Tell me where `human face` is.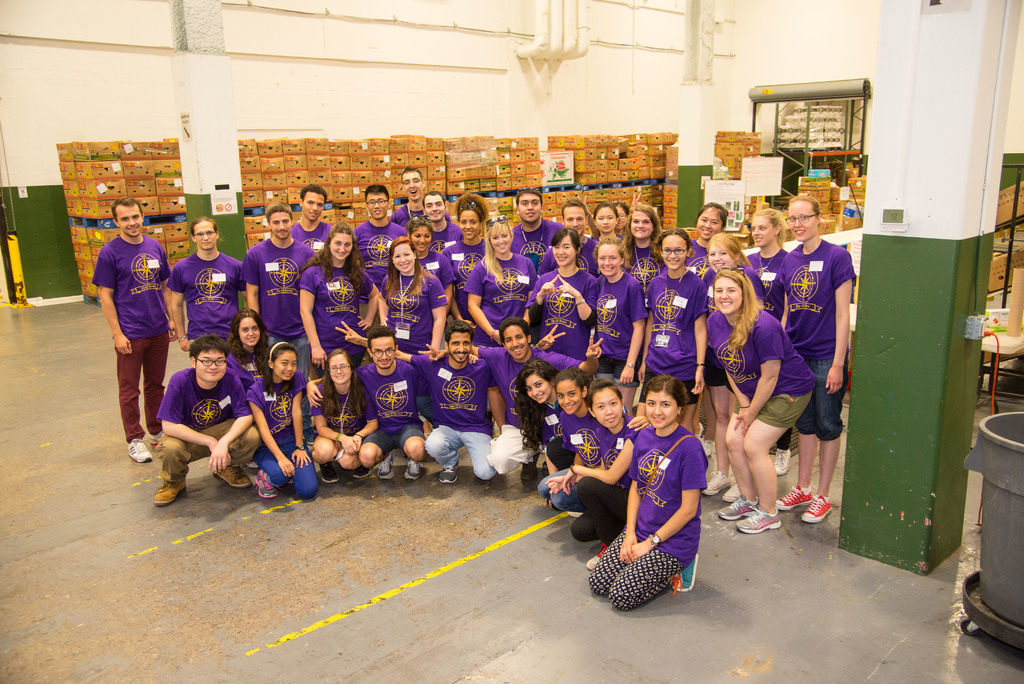
`human face` is at [x1=198, y1=220, x2=215, y2=252].
